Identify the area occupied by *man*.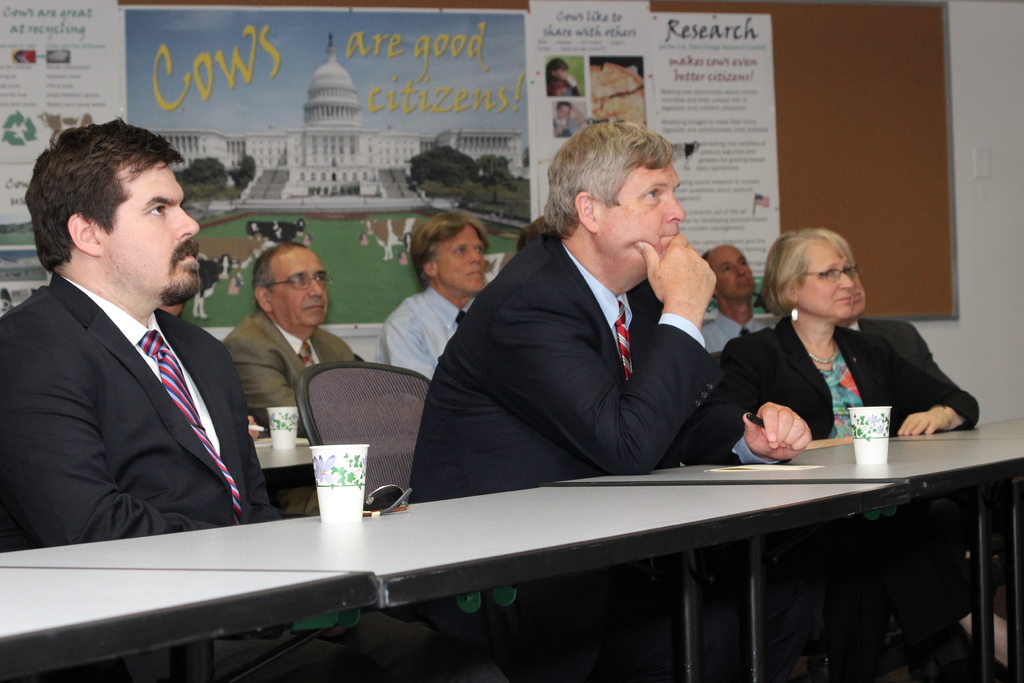
Area: bbox(410, 120, 725, 682).
